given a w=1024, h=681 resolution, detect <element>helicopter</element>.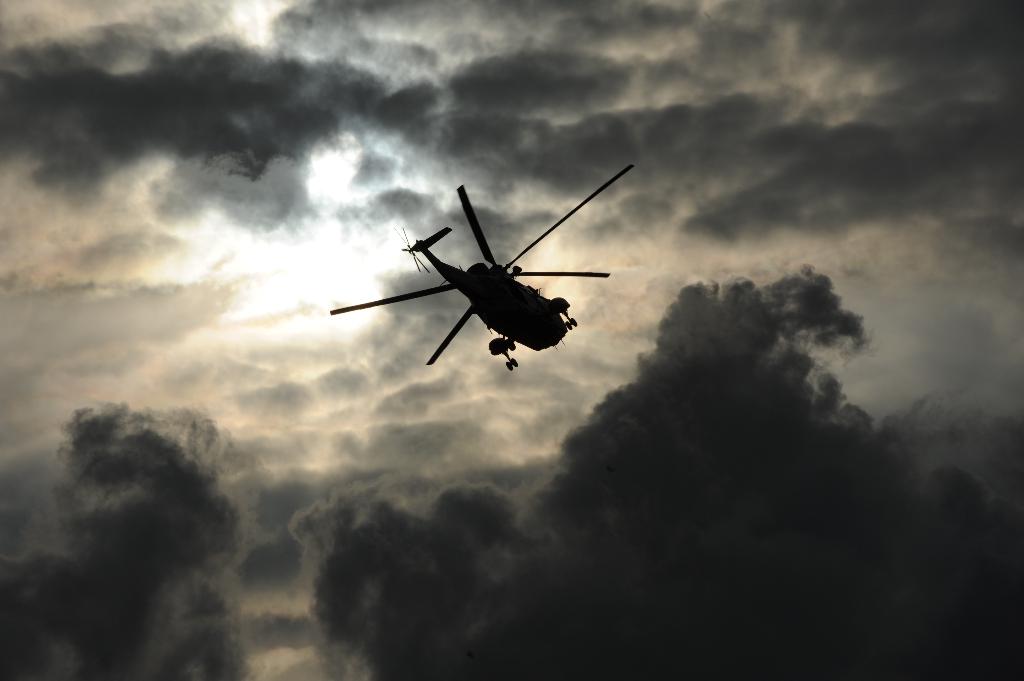
334, 166, 634, 384.
